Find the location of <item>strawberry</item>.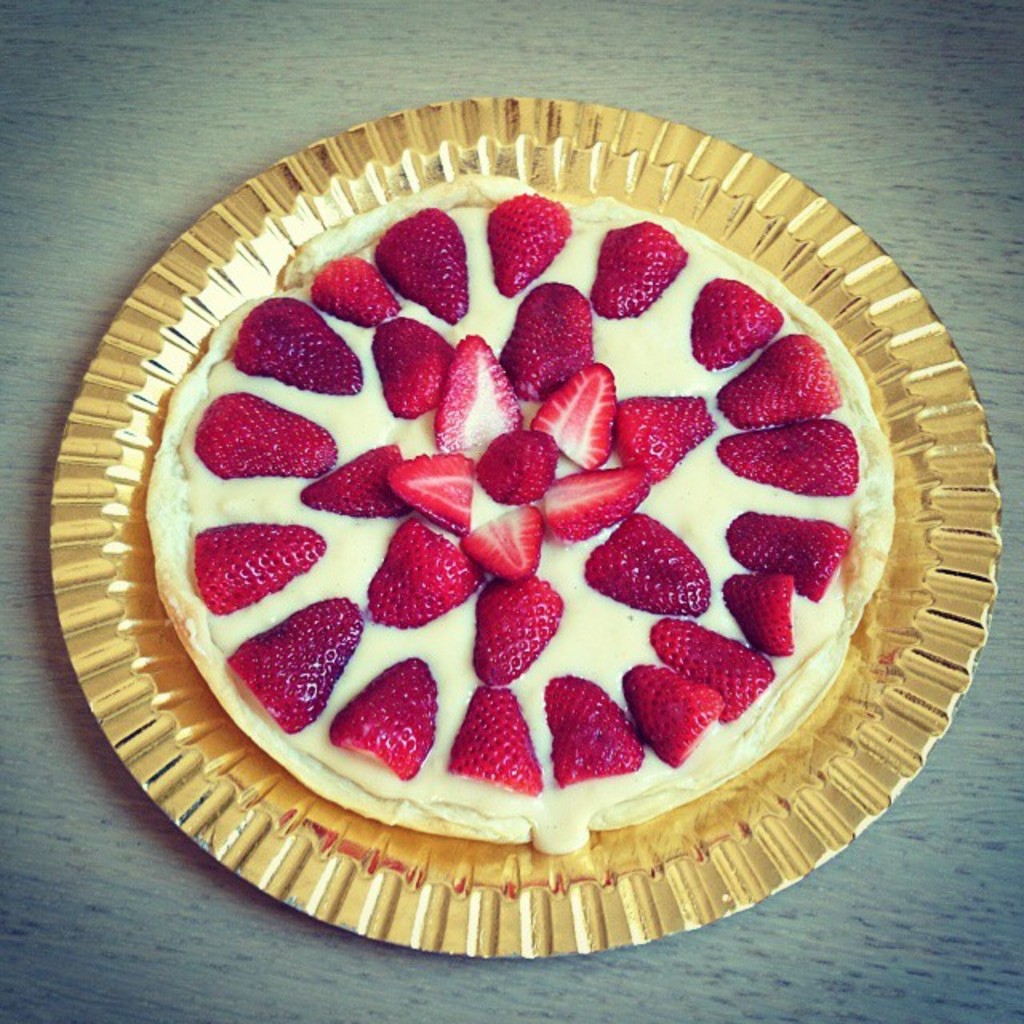
Location: bbox(194, 523, 330, 616).
